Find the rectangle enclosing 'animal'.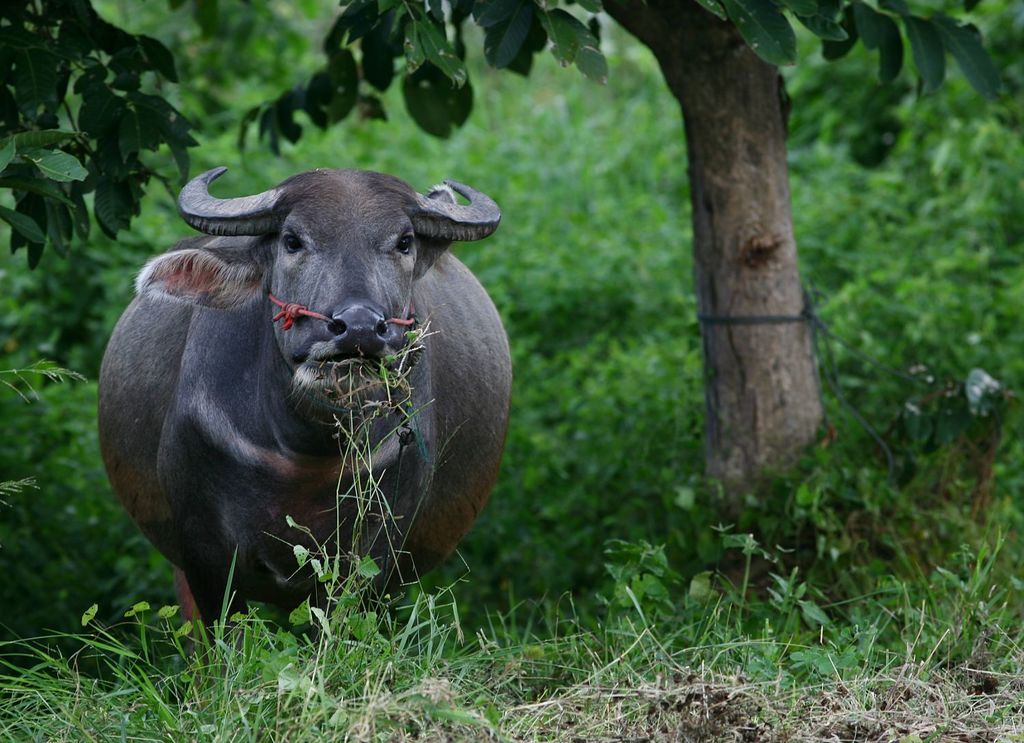
<box>95,163,518,675</box>.
